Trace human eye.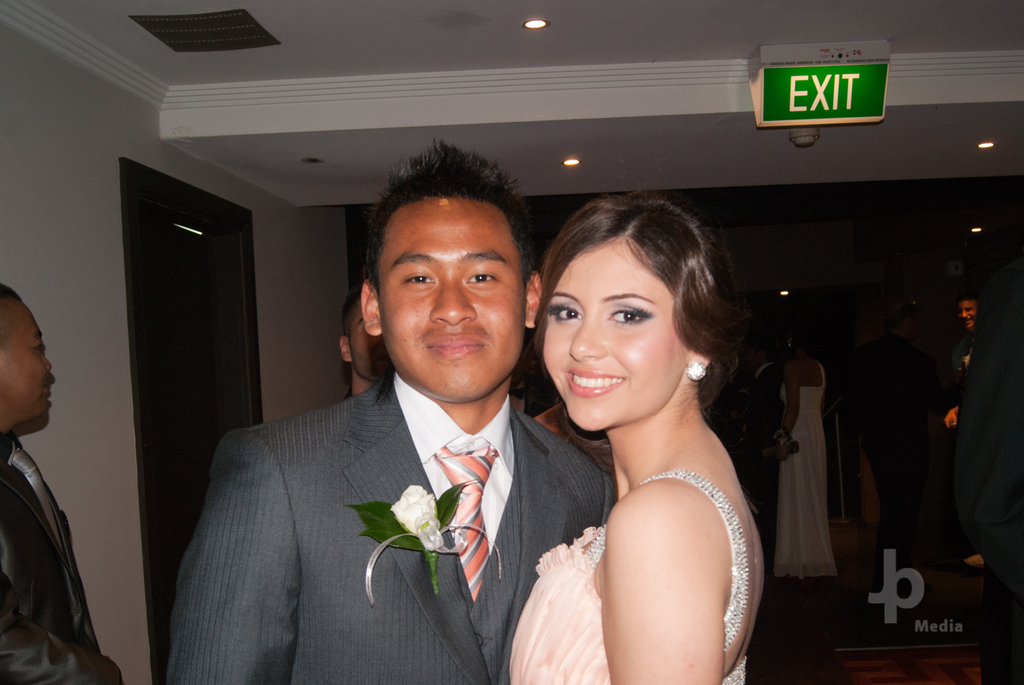
Traced to select_region(607, 306, 655, 329).
